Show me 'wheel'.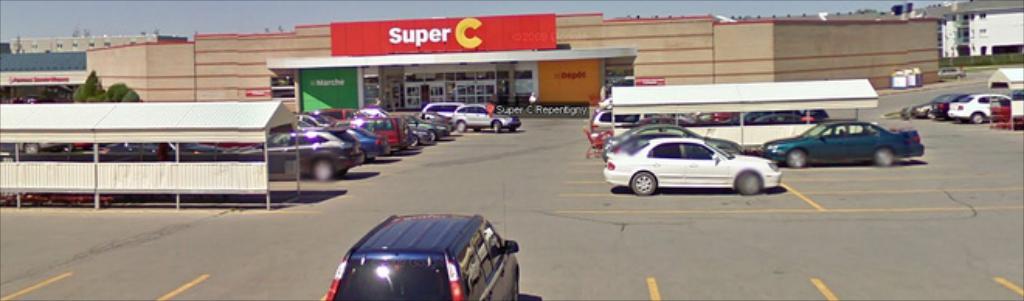
'wheel' is here: (974, 112, 985, 126).
